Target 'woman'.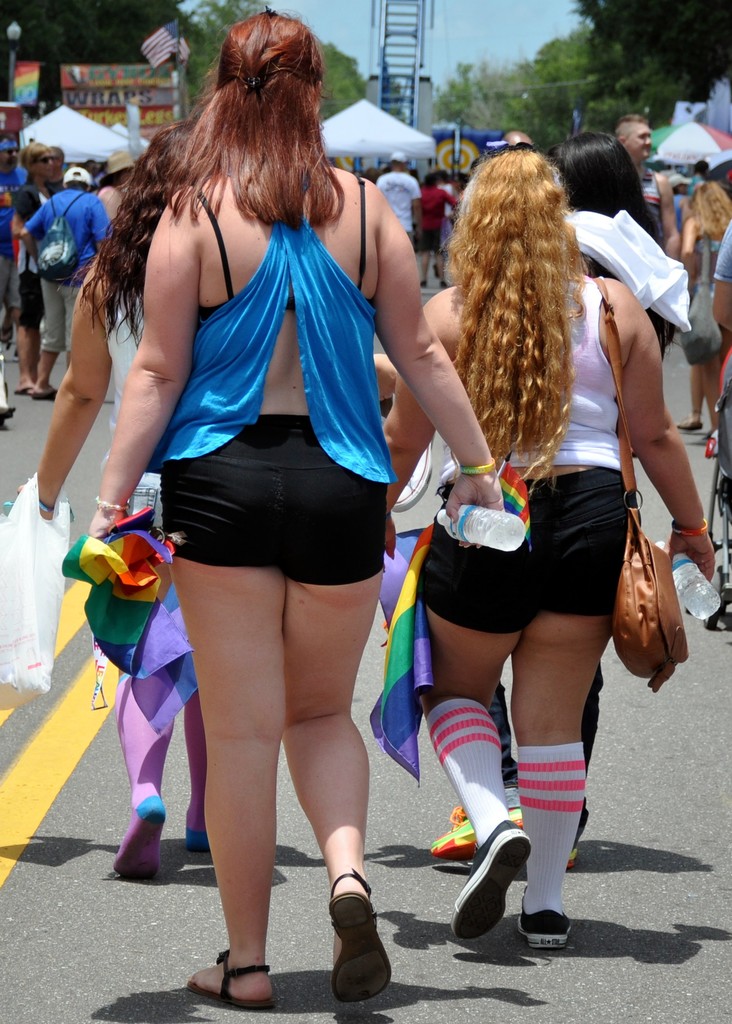
Target region: 17,139,61,394.
